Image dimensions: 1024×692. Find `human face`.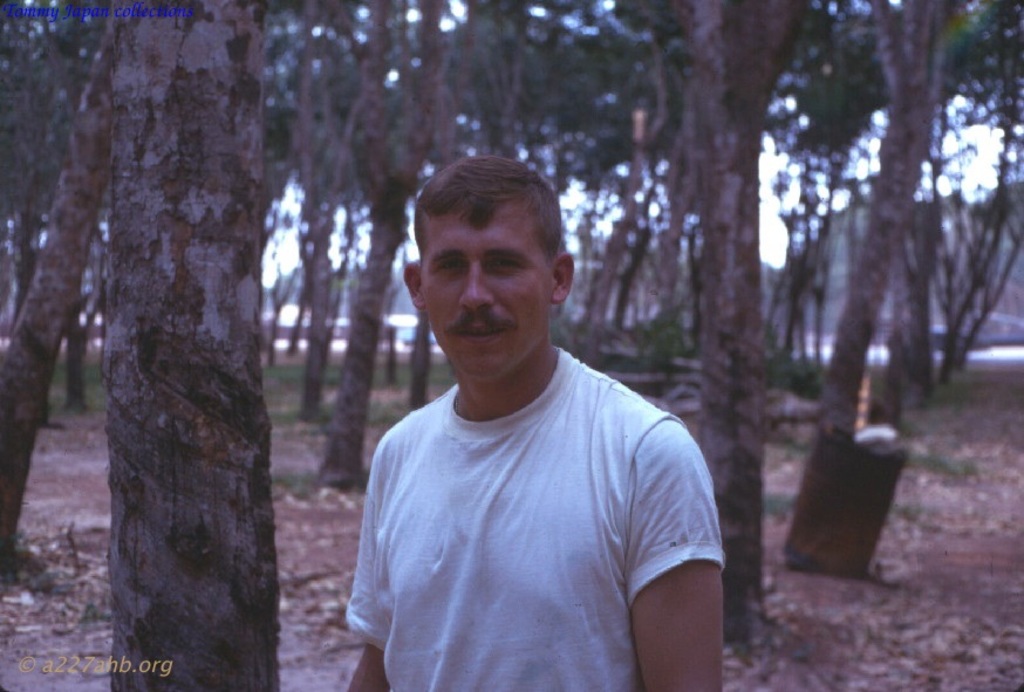
BBox(416, 198, 555, 375).
